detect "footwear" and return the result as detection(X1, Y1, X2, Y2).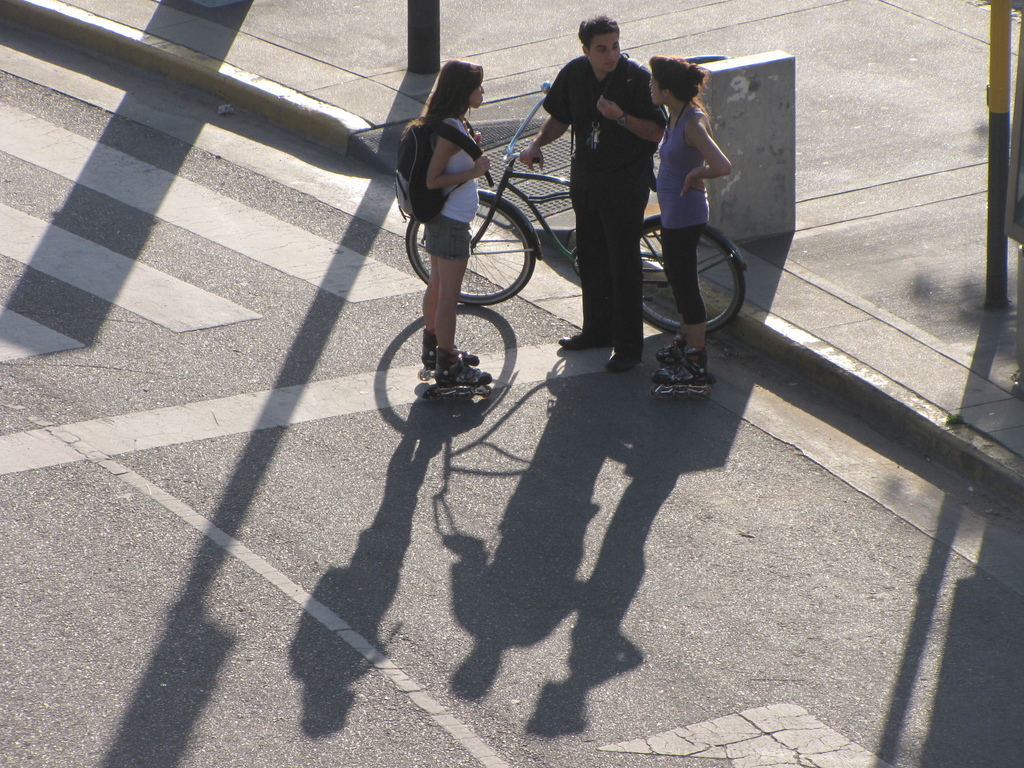
detection(651, 356, 713, 398).
